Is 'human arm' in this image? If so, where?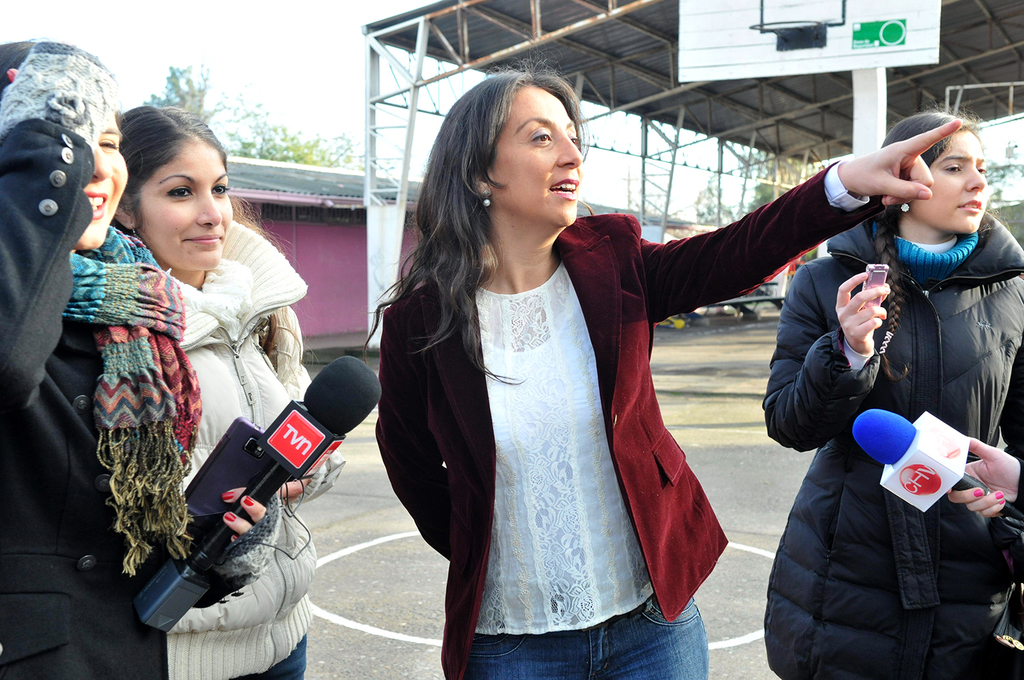
Yes, at 640/118/961/323.
